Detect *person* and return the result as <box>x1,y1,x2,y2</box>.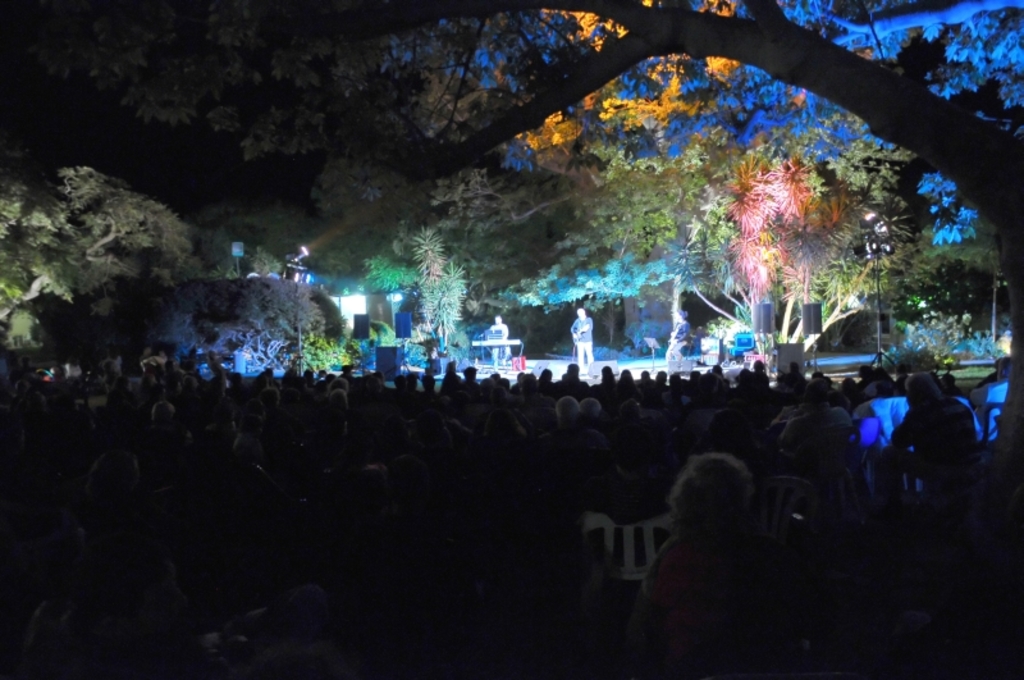
<box>493,316,511,362</box>.
